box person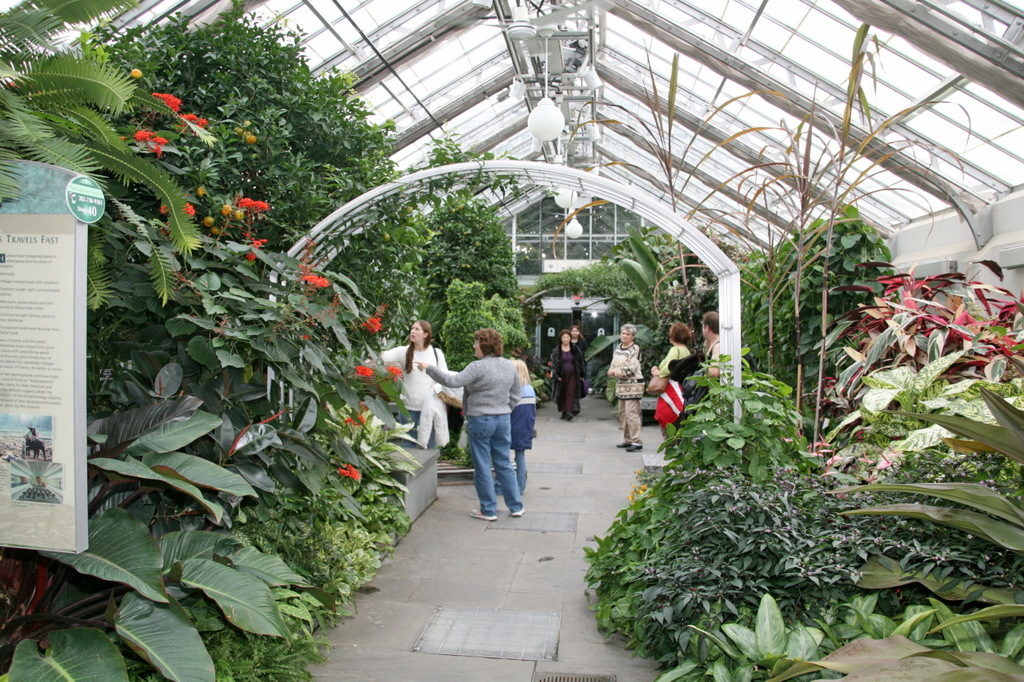
x1=597, y1=312, x2=648, y2=453
